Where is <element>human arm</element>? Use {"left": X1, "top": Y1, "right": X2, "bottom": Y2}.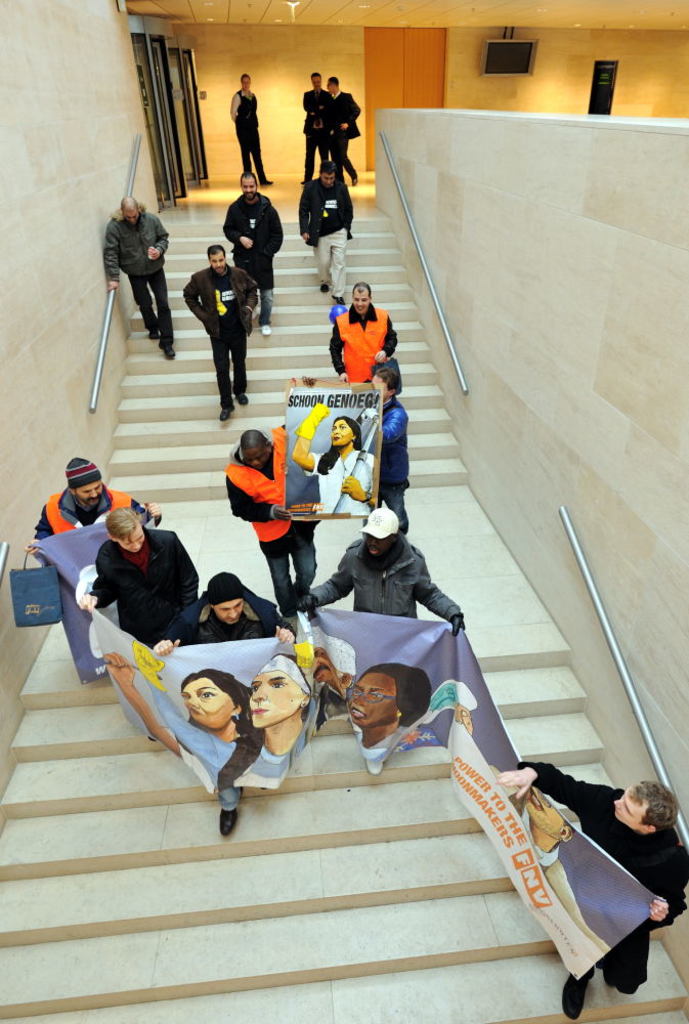
{"left": 236, "top": 264, "right": 259, "bottom": 330}.
